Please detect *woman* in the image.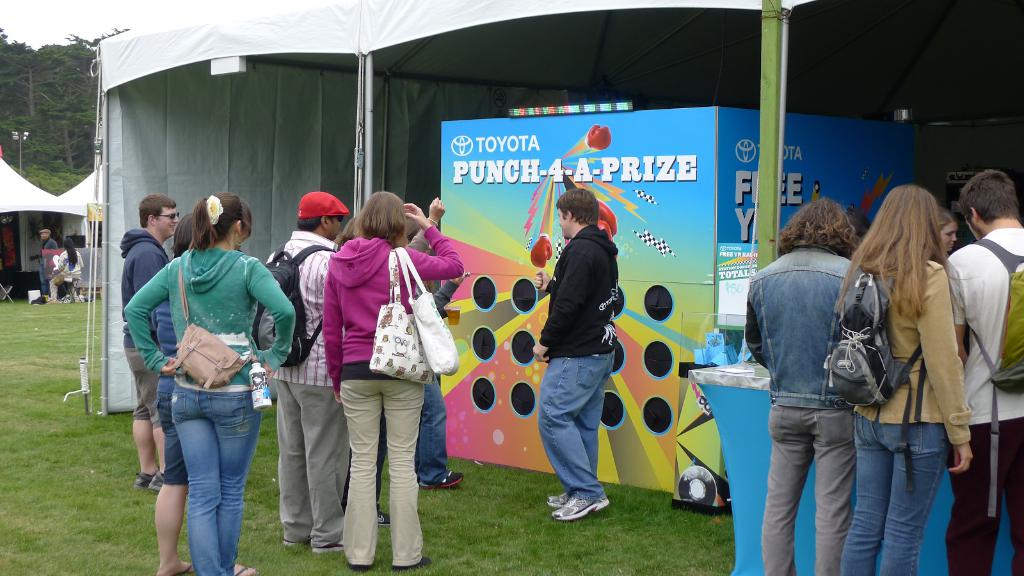
(156,209,252,575).
